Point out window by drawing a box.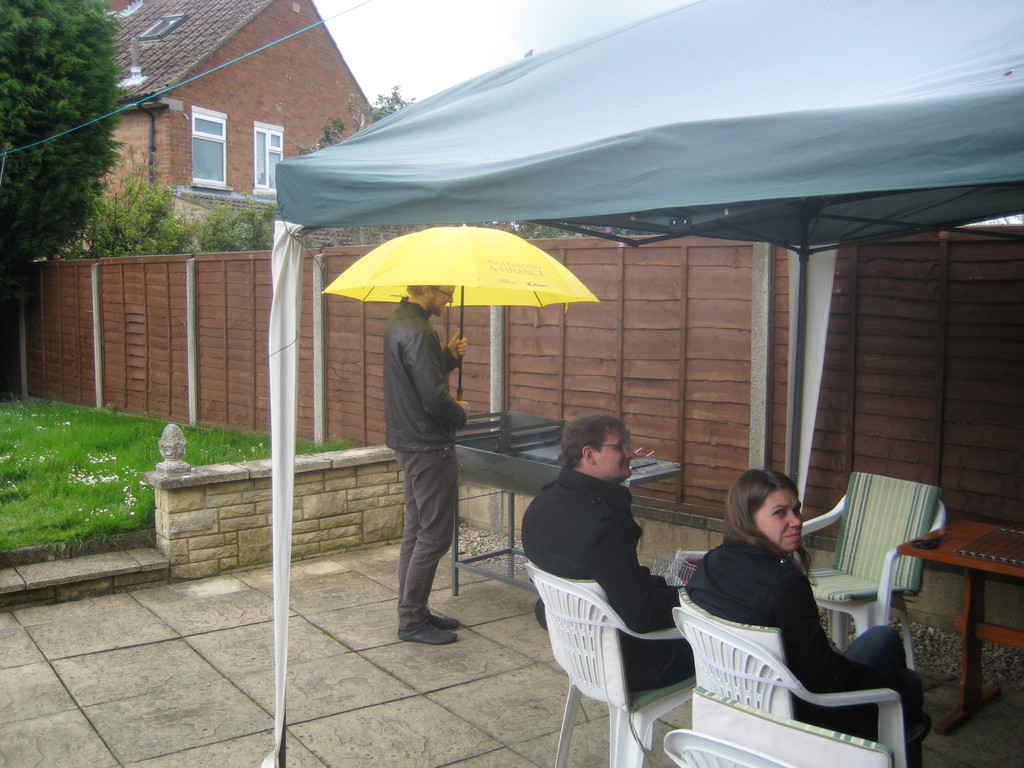
[left=255, top=122, right=286, bottom=195].
